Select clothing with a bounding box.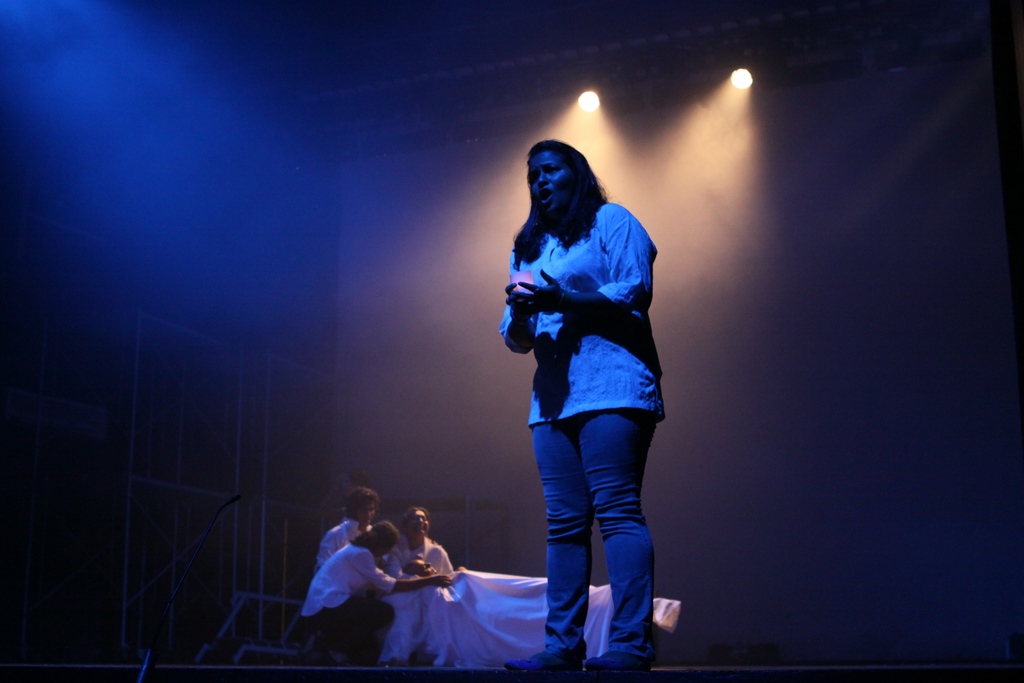
rect(500, 133, 664, 557).
